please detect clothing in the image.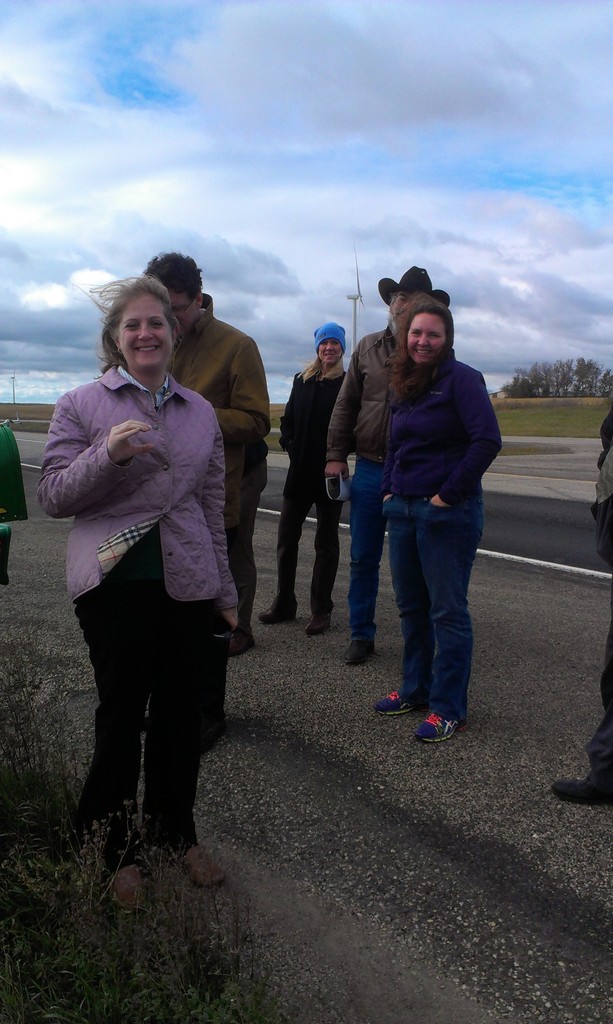
{"x1": 50, "y1": 335, "x2": 236, "y2": 808}.
